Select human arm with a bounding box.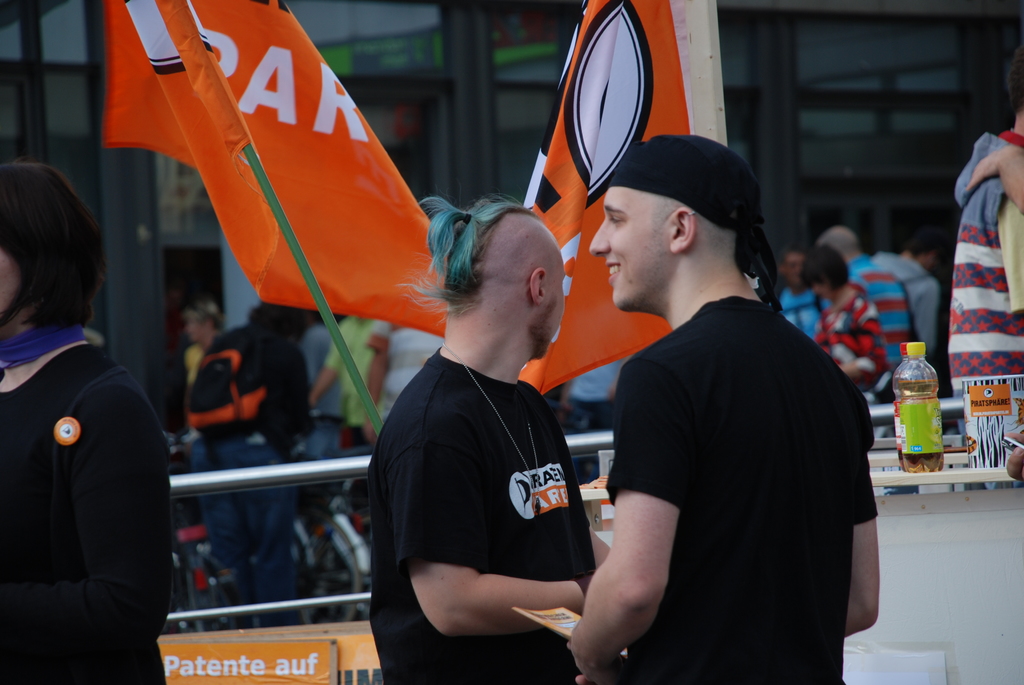
left=403, top=388, right=601, bottom=647.
